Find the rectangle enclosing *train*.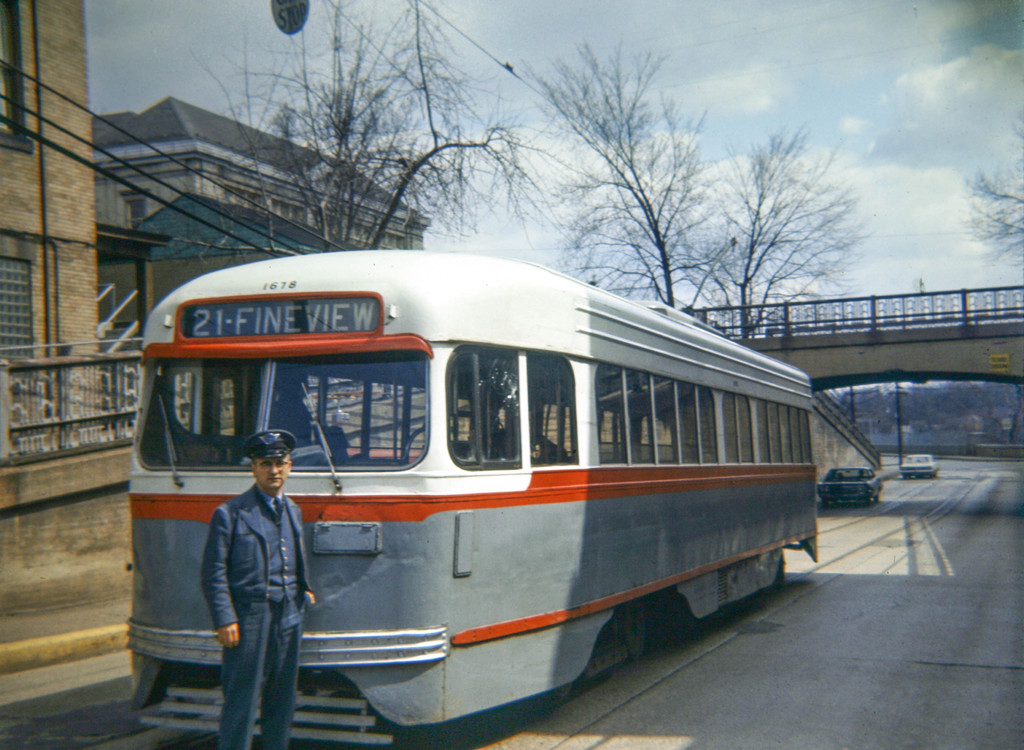
bbox=(127, 250, 819, 749).
